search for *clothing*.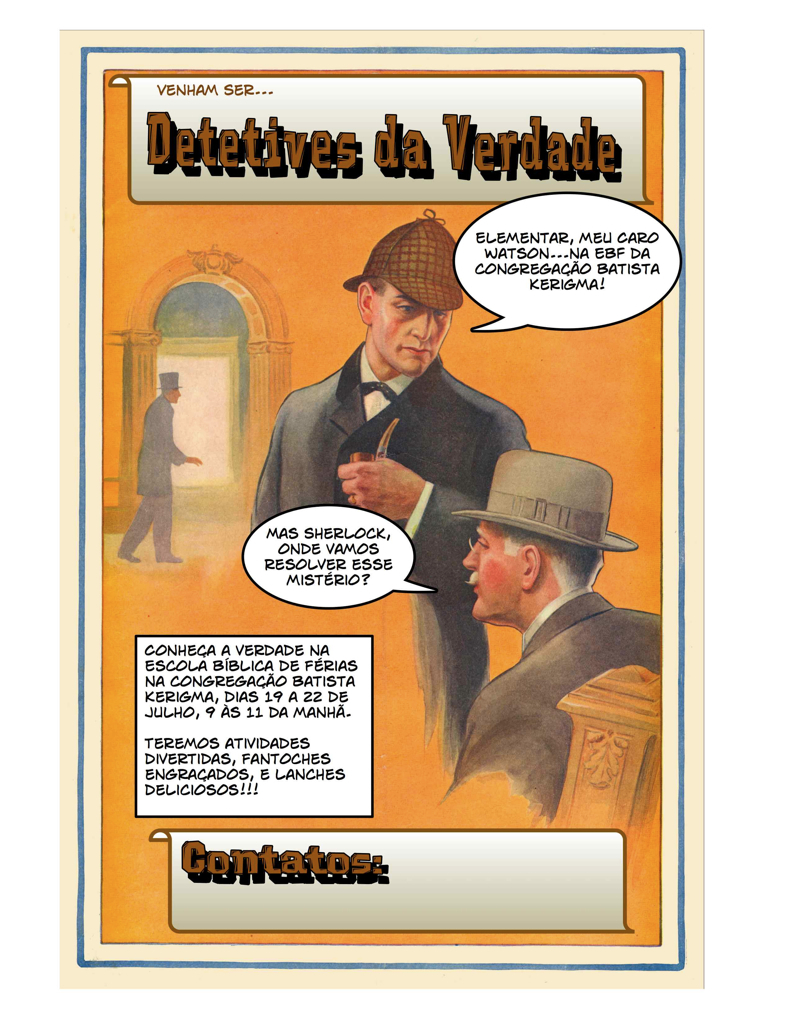
Found at Rect(127, 405, 179, 552).
